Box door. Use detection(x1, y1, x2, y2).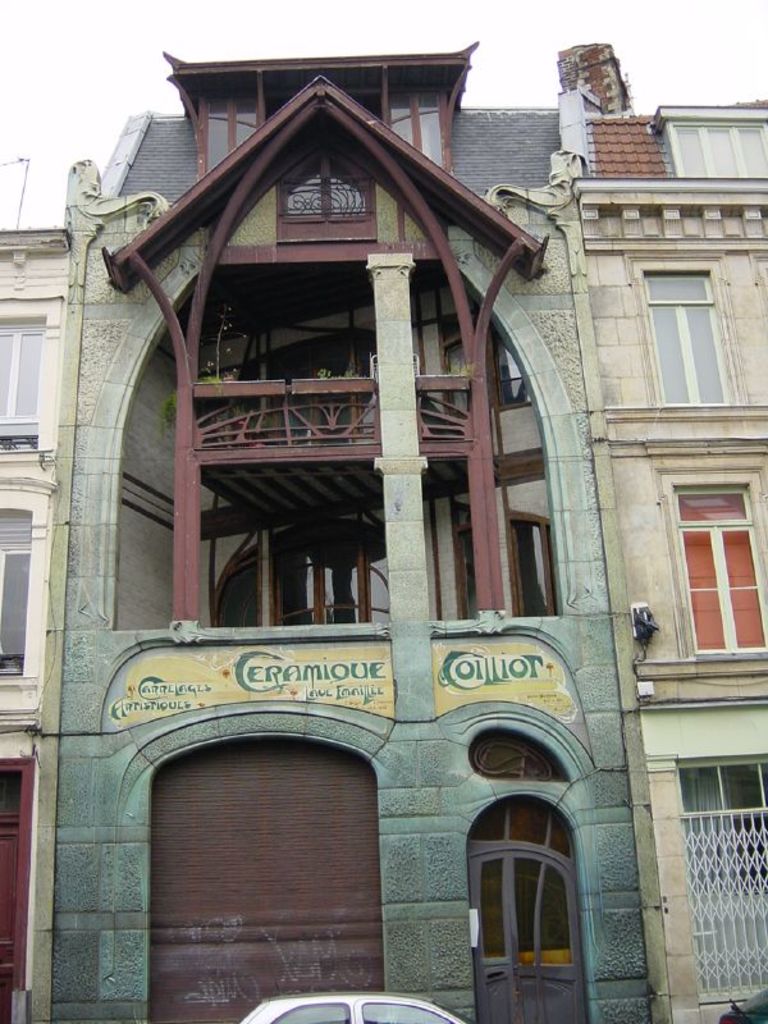
detection(466, 795, 585, 1023).
